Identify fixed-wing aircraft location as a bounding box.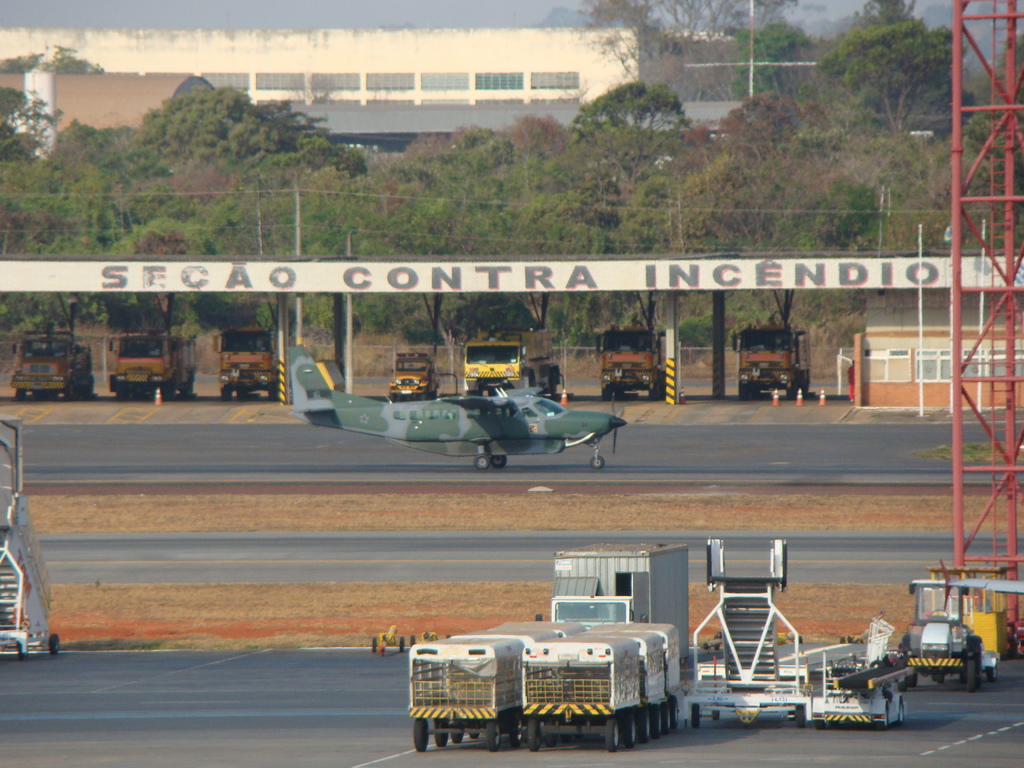
locate(287, 343, 628, 471).
